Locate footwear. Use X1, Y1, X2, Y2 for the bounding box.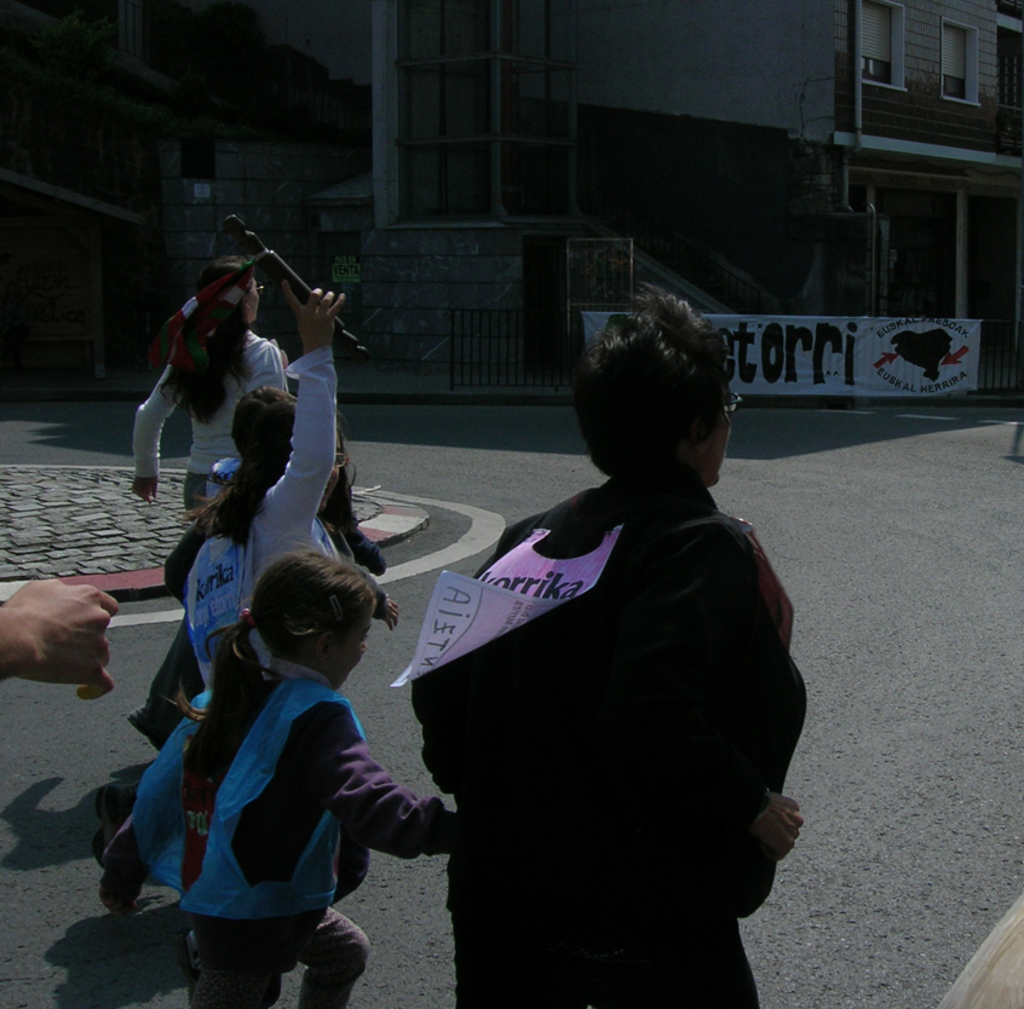
92, 779, 115, 858.
